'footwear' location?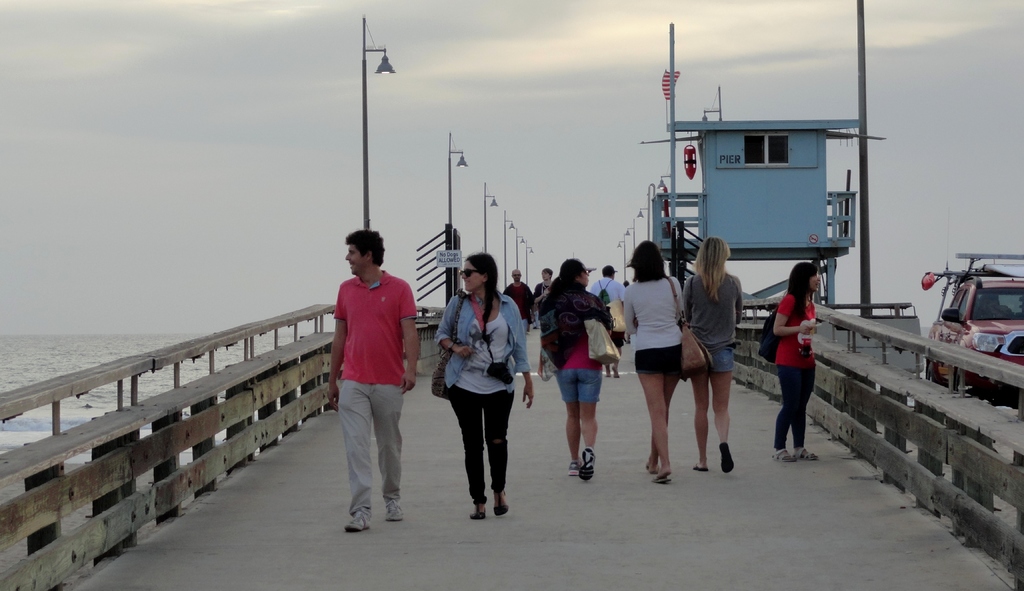
region(570, 458, 584, 474)
